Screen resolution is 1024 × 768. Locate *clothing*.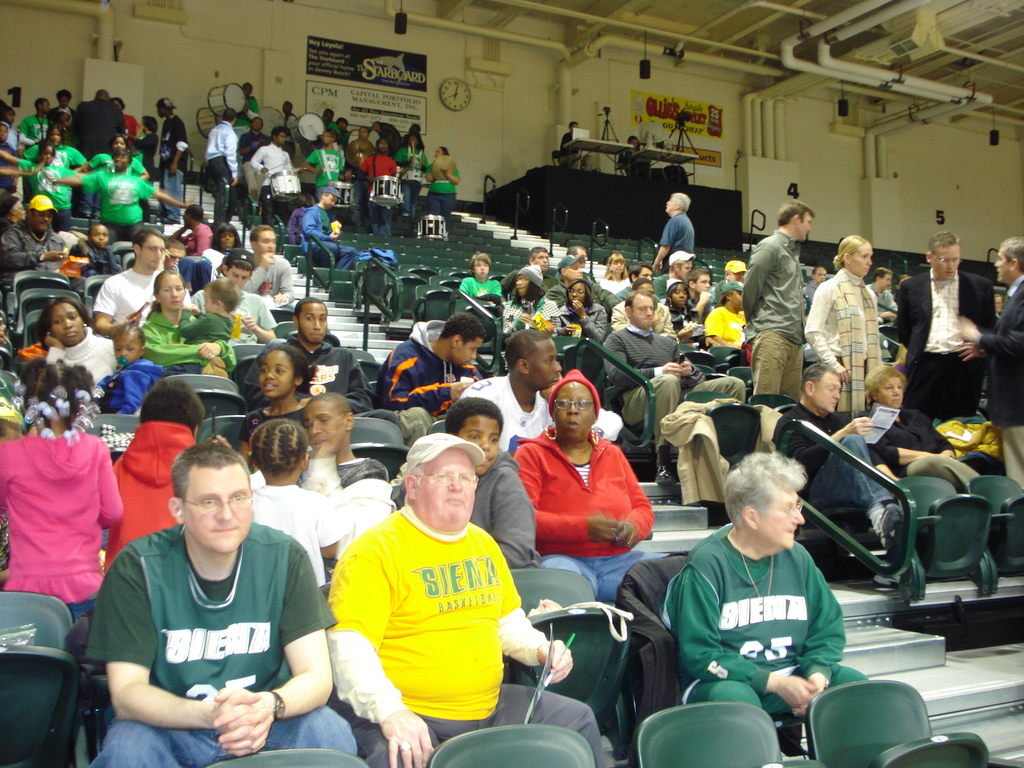
x1=514, y1=365, x2=662, y2=607.
